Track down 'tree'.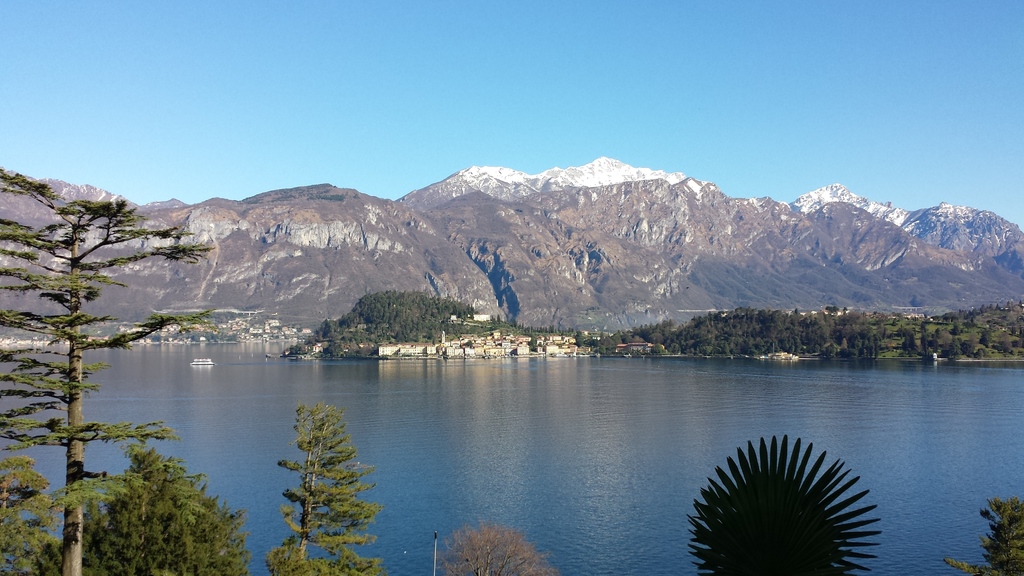
Tracked to select_region(0, 170, 212, 575).
